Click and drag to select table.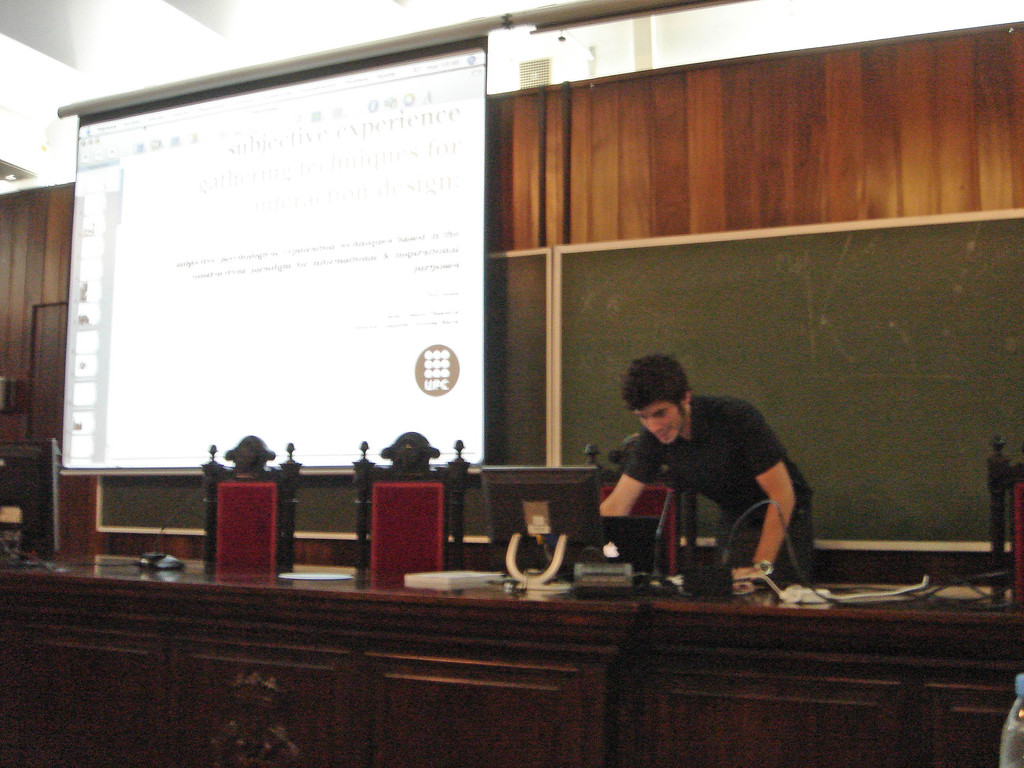
Selection: rect(0, 540, 1023, 767).
